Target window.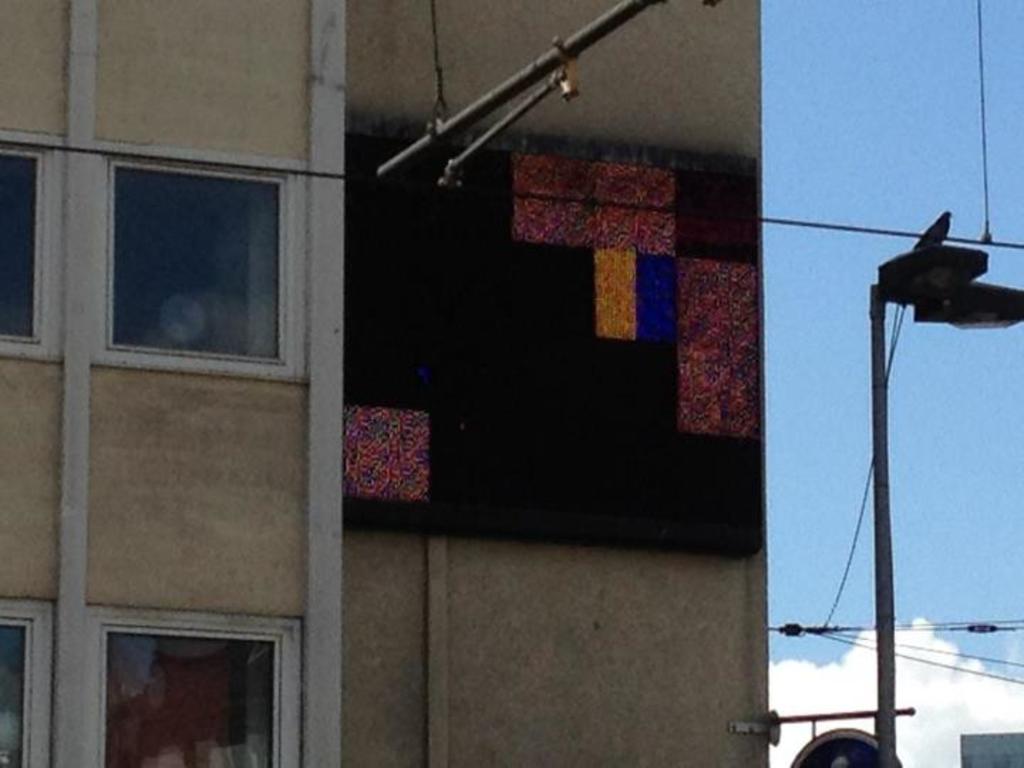
Target region: rect(81, 148, 296, 368).
